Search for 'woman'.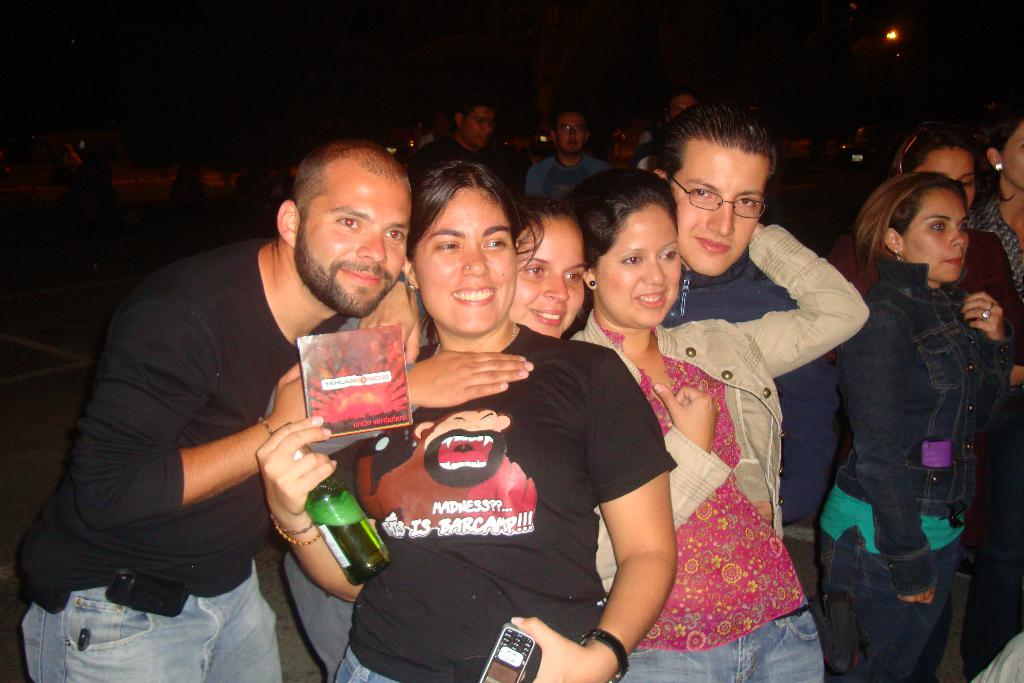
Found at crop(826, 122, 1021, 389).
